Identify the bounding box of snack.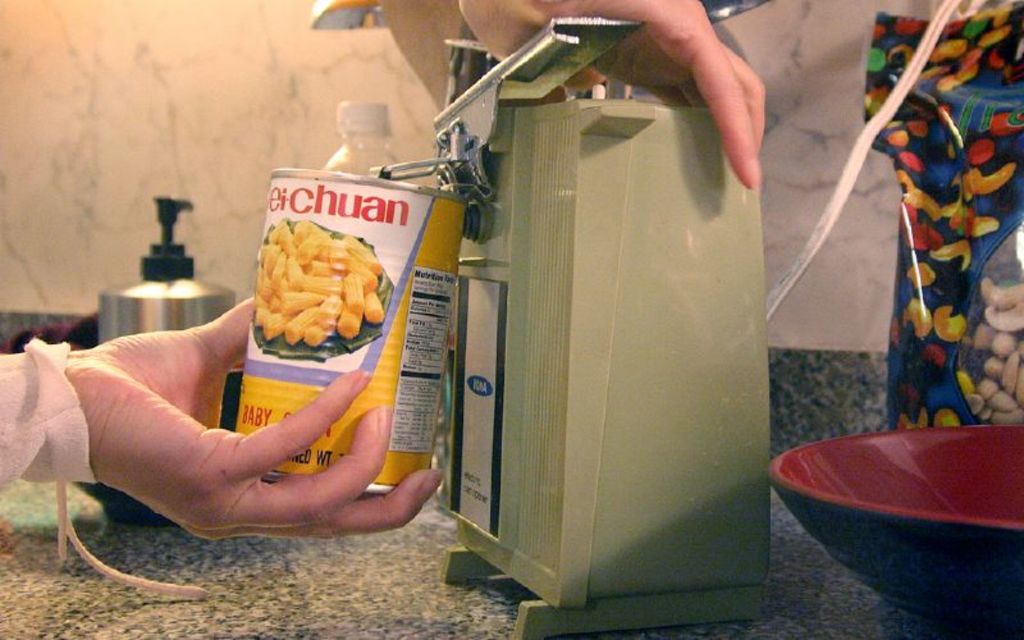
select_region(248, 216, 383, 358).
